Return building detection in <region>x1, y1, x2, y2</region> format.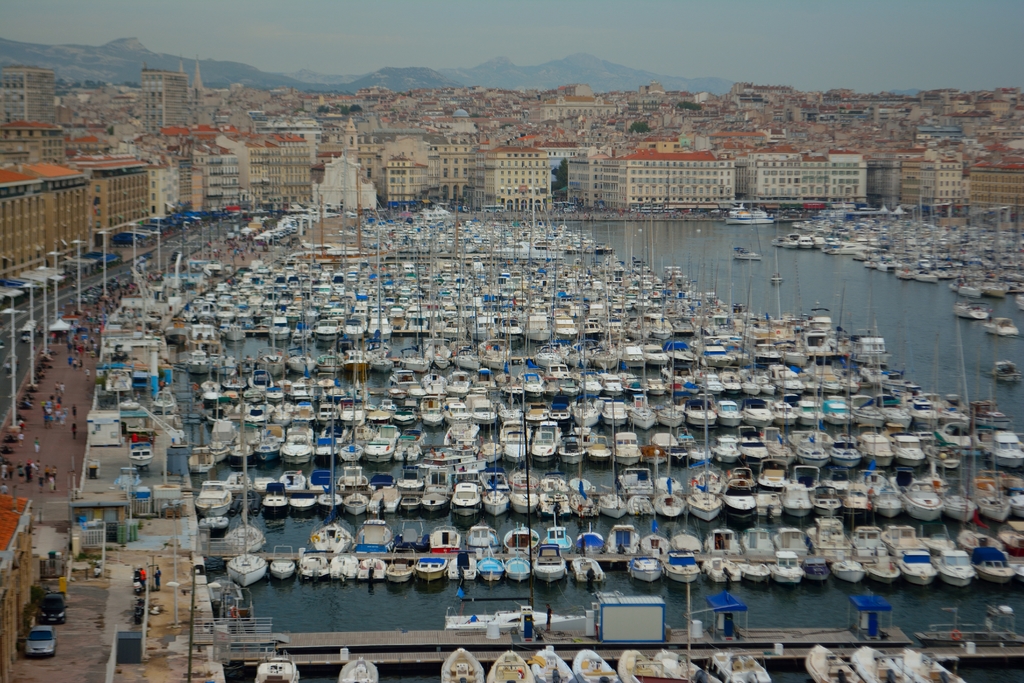
<region>0, 490, 43, 682</region>.
